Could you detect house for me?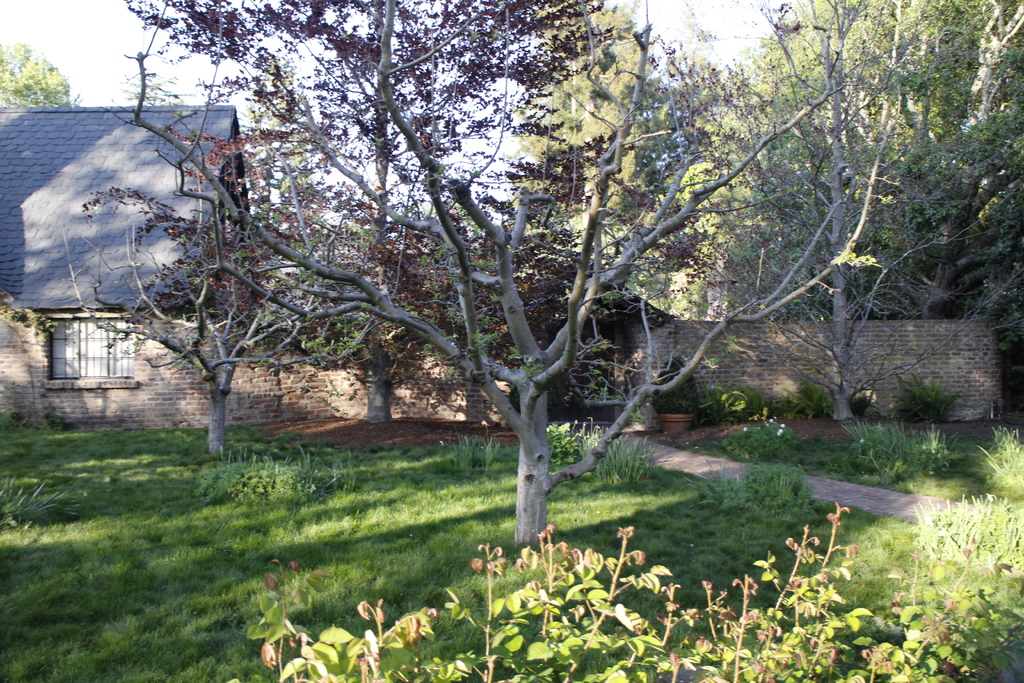
Detection result: crop(0, 106, 281, 429).
